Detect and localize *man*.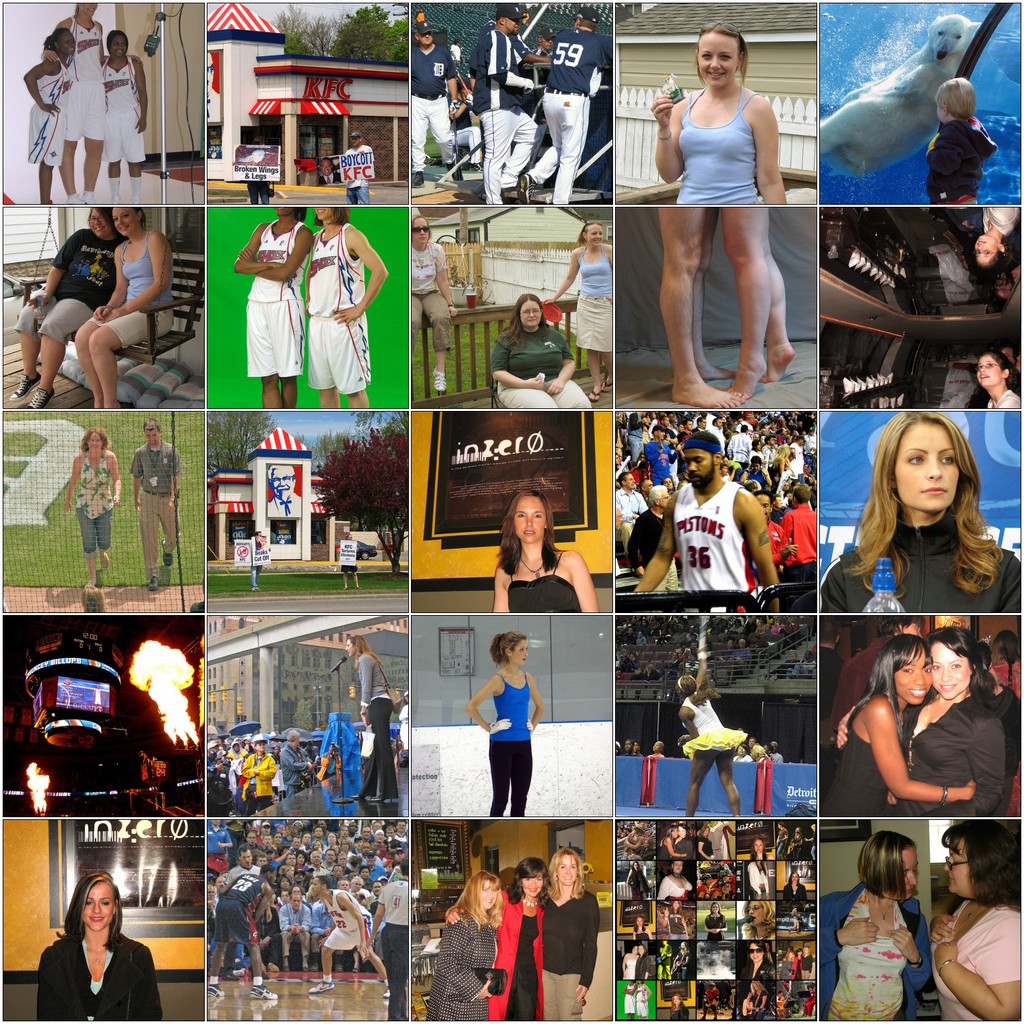
Localized at [133, 426, 183, 586].
